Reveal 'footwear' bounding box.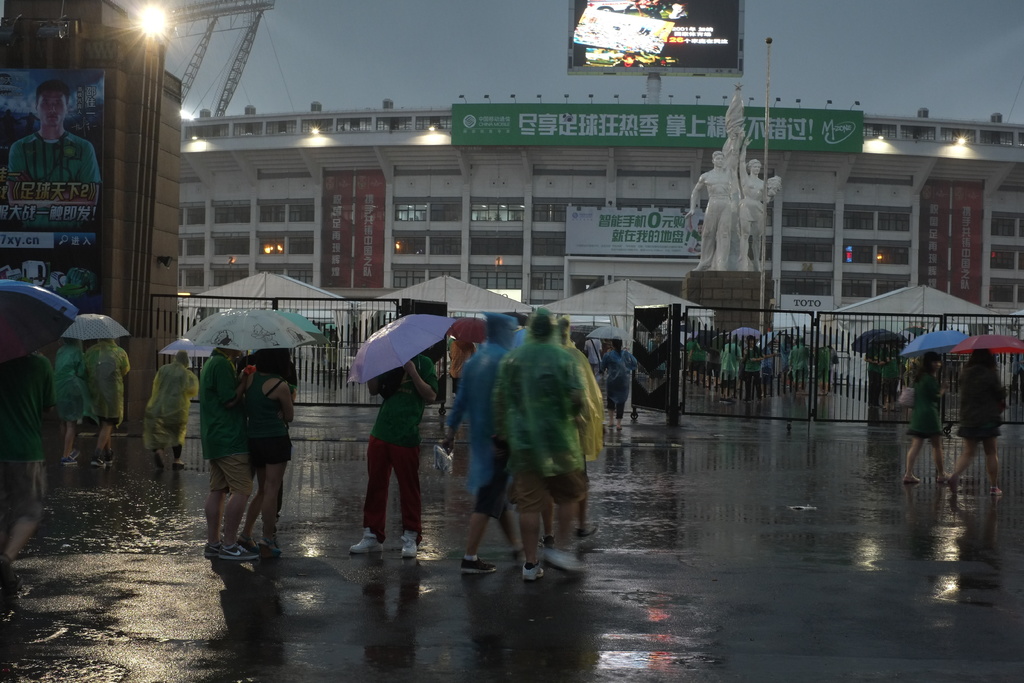
Revealed: (left=618, top=427, right=621, bottom=434).
